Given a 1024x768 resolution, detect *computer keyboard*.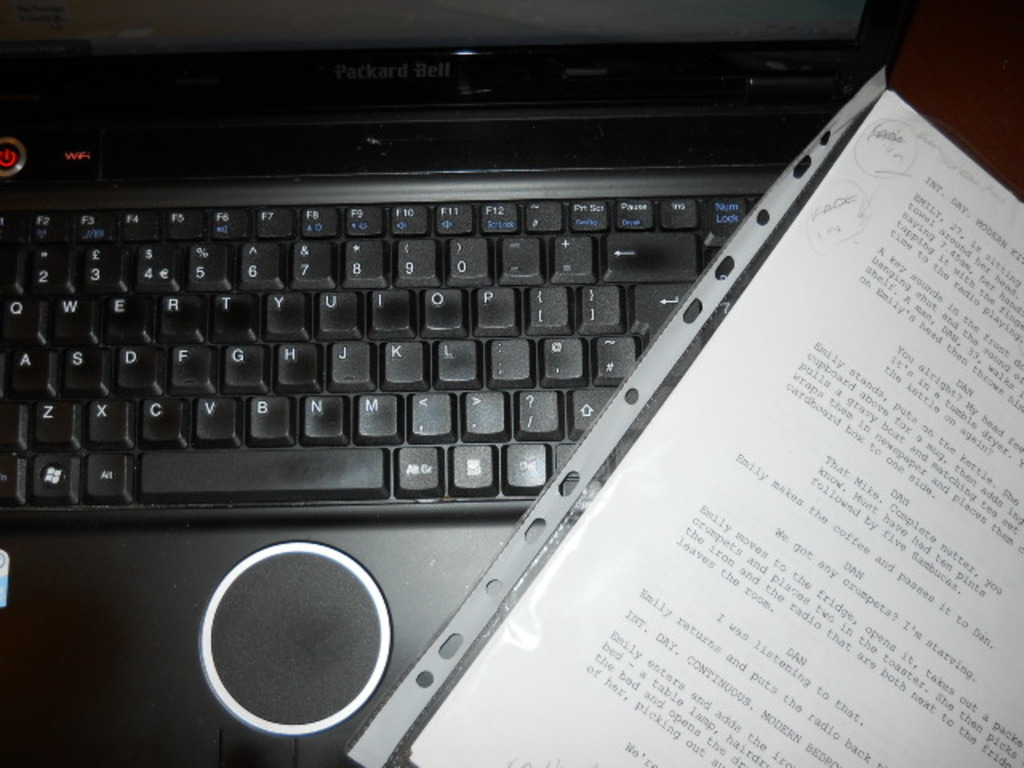
Rect(0, 189, 763, 501).
